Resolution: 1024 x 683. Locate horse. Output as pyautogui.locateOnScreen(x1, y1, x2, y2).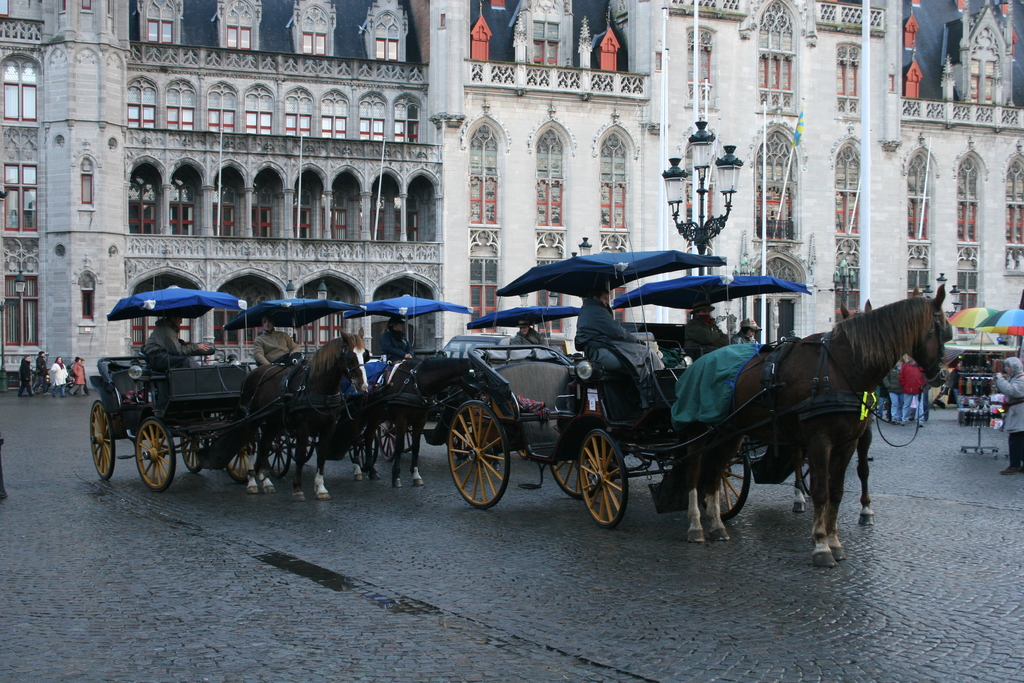
pyautogui.locateOnScreen(787, 418, 874, 531).
